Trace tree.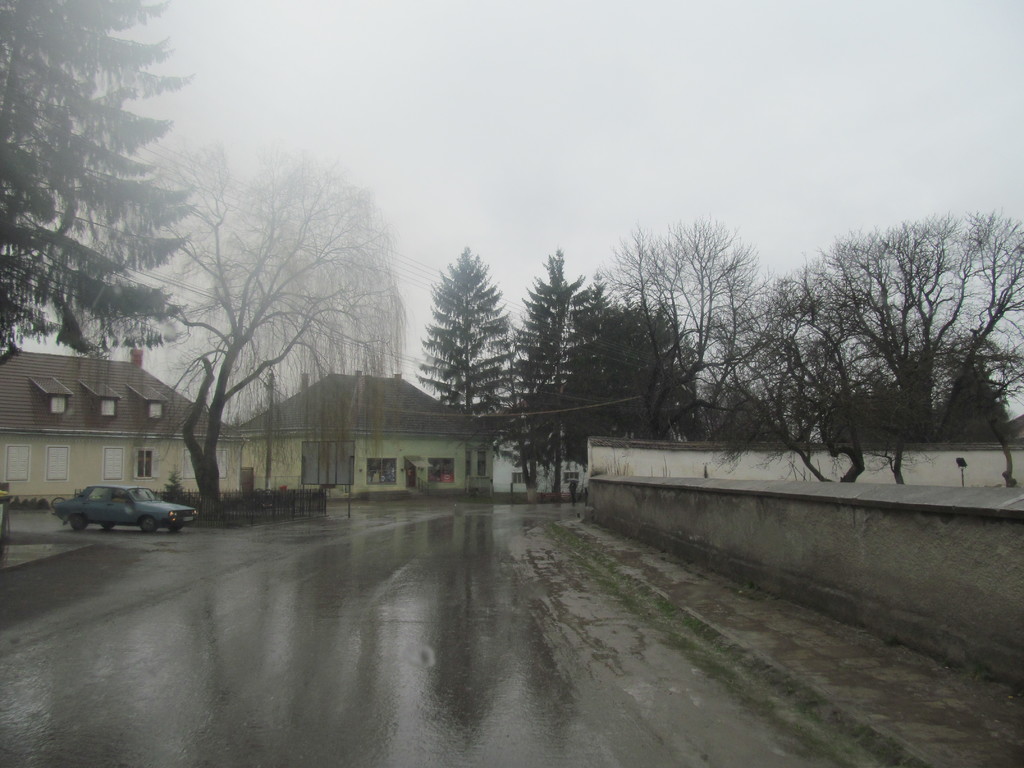
Traced to rect(510, 246, 600, 501).
